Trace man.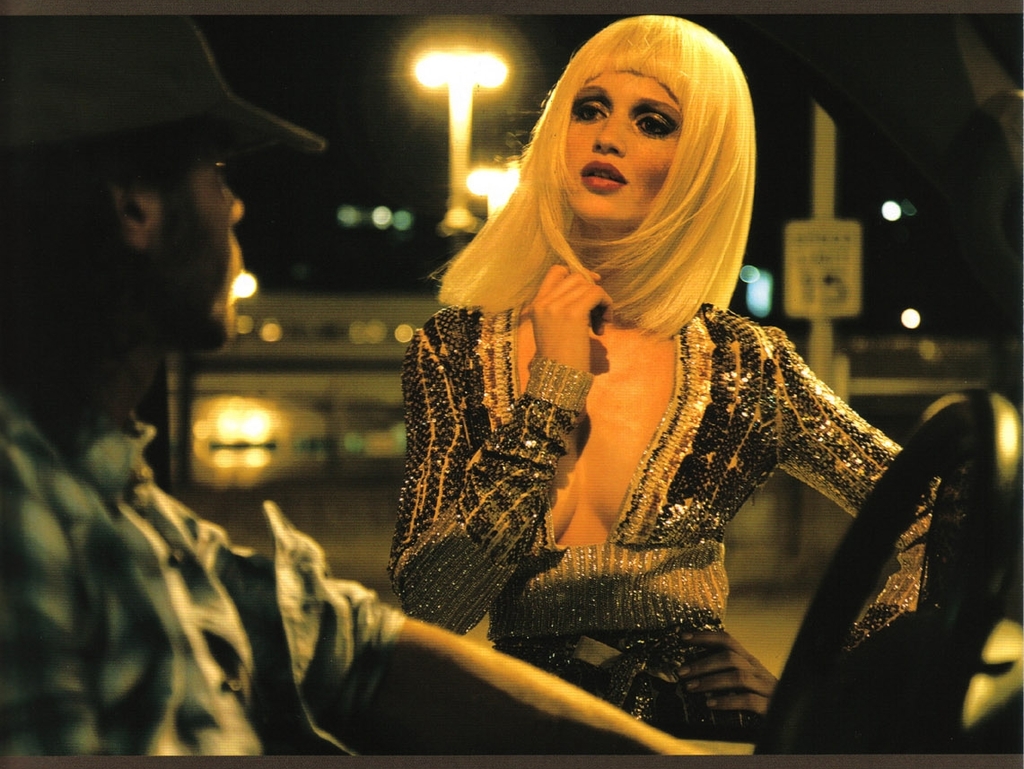
Traced to (x1=5, y1=74, x2=277, y2=649).
